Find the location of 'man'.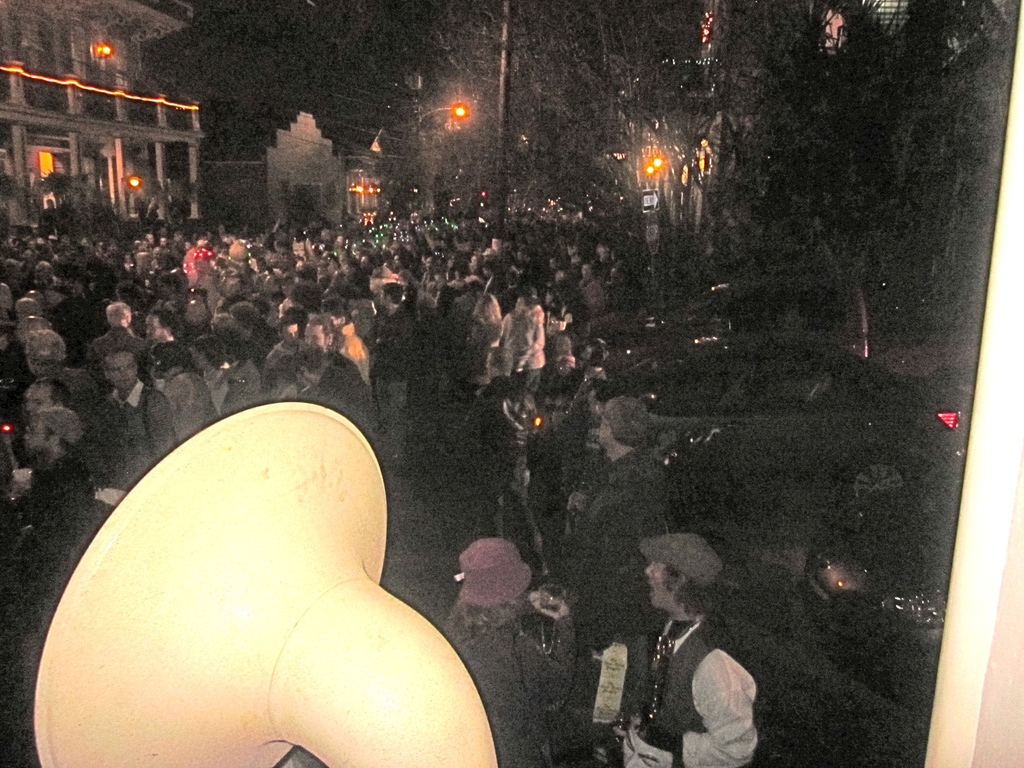
Location: 369,281,415,472.
